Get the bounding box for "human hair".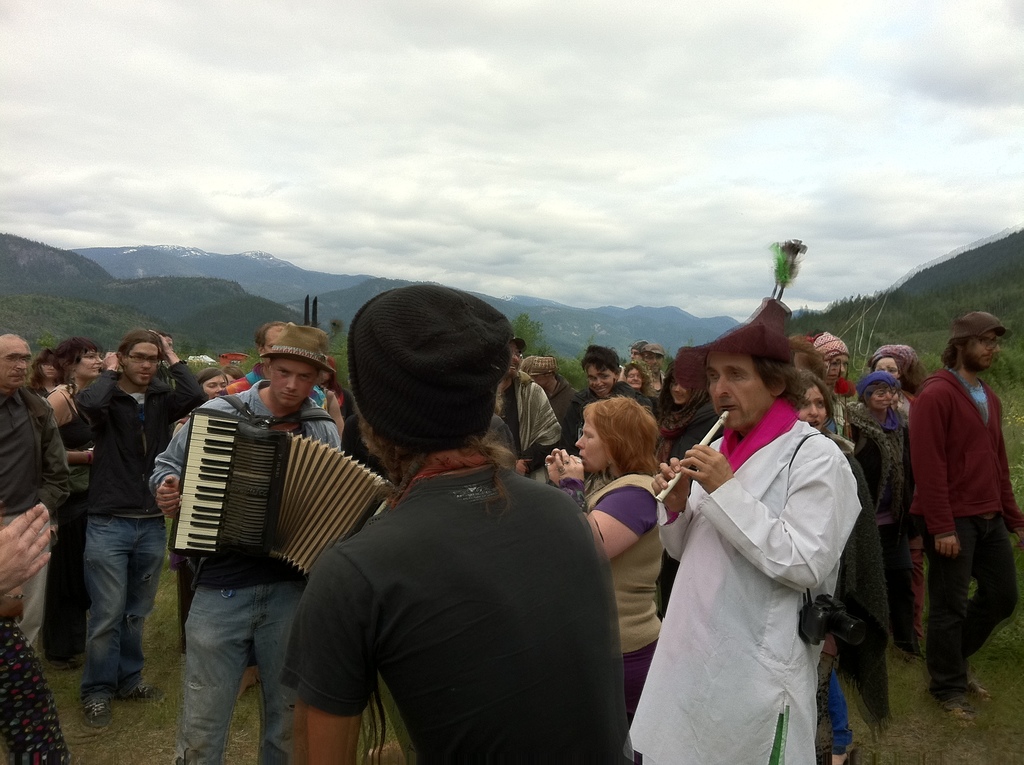
locate(656, 366, 708, 433).
